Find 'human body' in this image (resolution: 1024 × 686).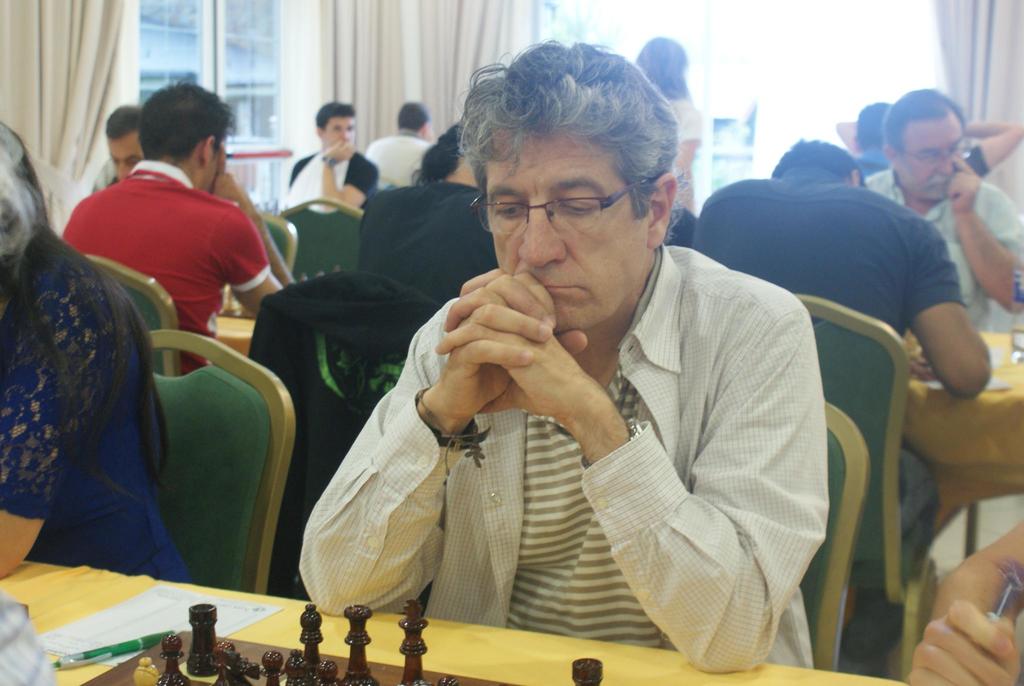
x1=88 y1=101 x2=143 y2=200.
